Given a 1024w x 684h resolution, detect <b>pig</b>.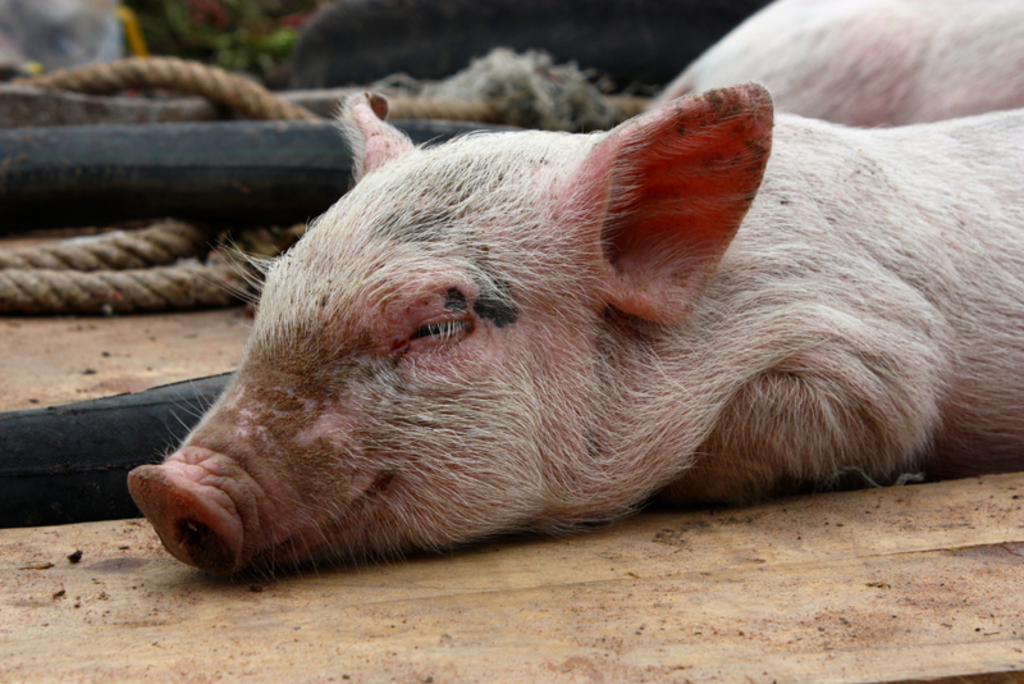
pyautogui.locateOnScreen(648, 0, 1023, 128).
